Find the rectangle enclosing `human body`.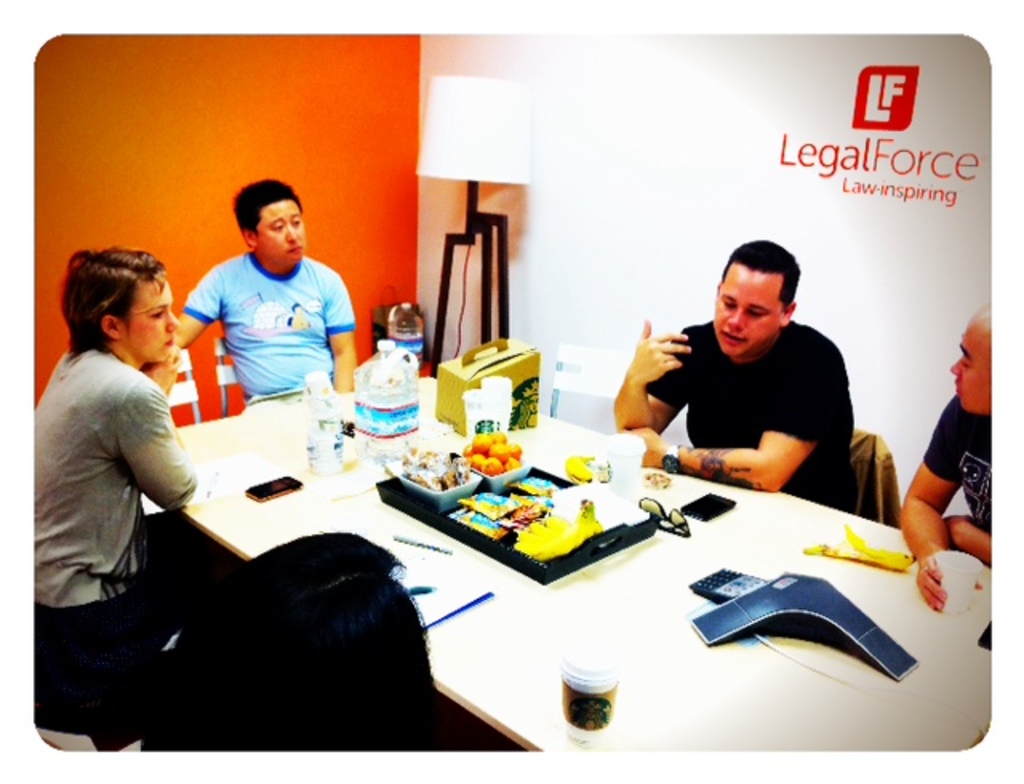
bbox=(893, 301, 1003, 622).
